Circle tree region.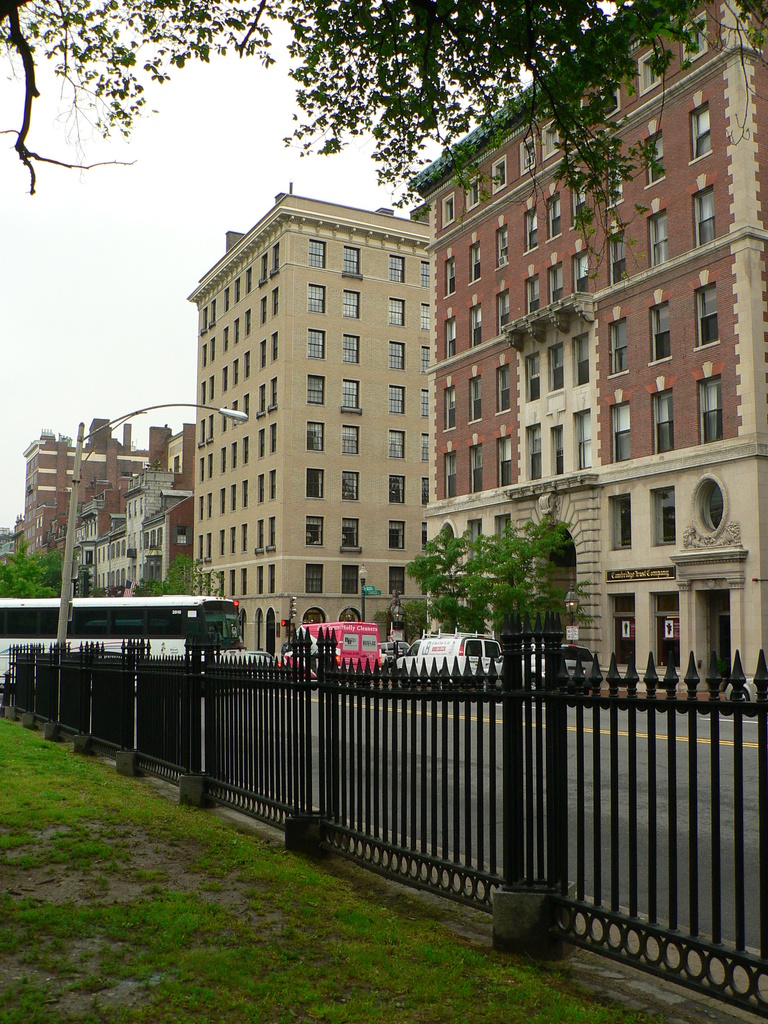
Region: bbox=[0, 548, 69, 601].
